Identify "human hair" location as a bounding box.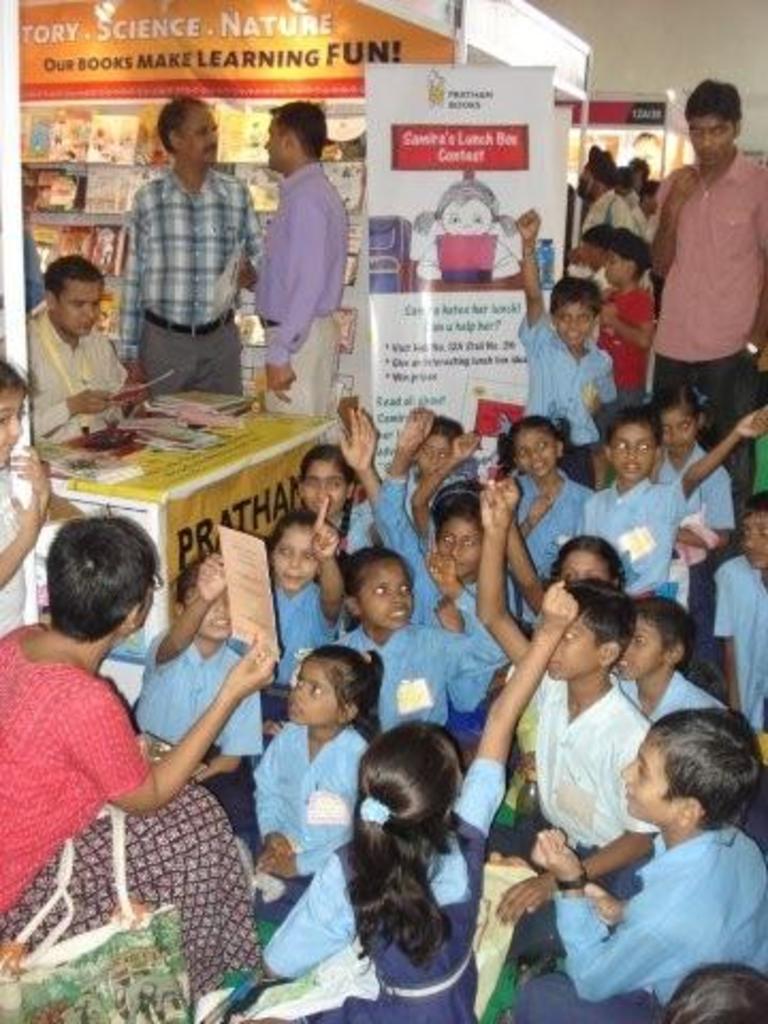
Rect(610, 407, 668, 442).
